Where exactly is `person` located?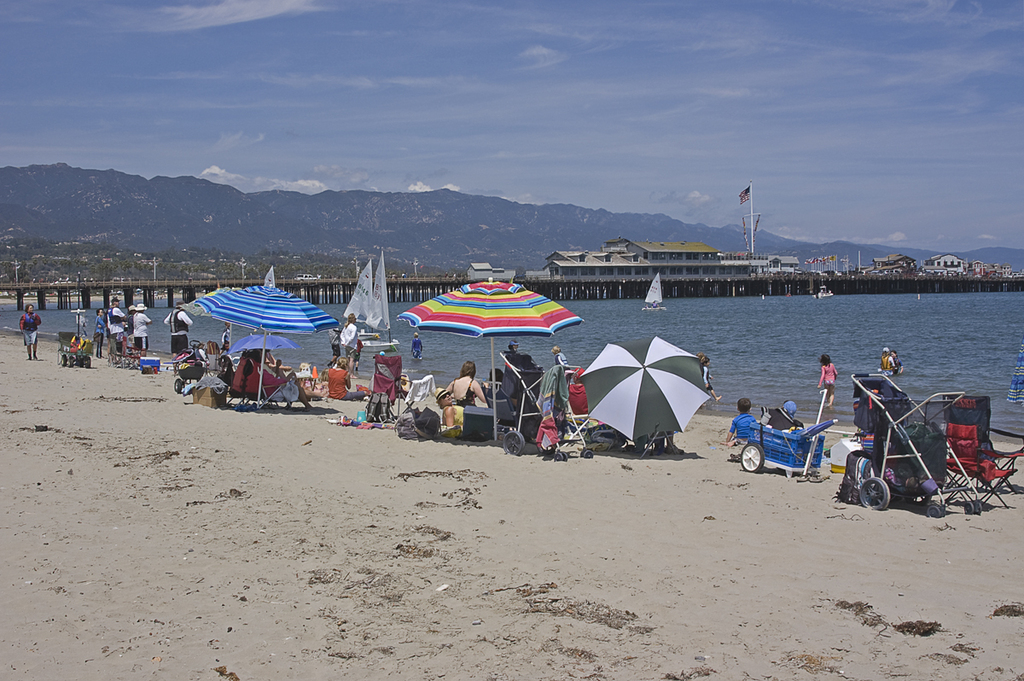
Its bounding box is (324, 358, 365, 398).
